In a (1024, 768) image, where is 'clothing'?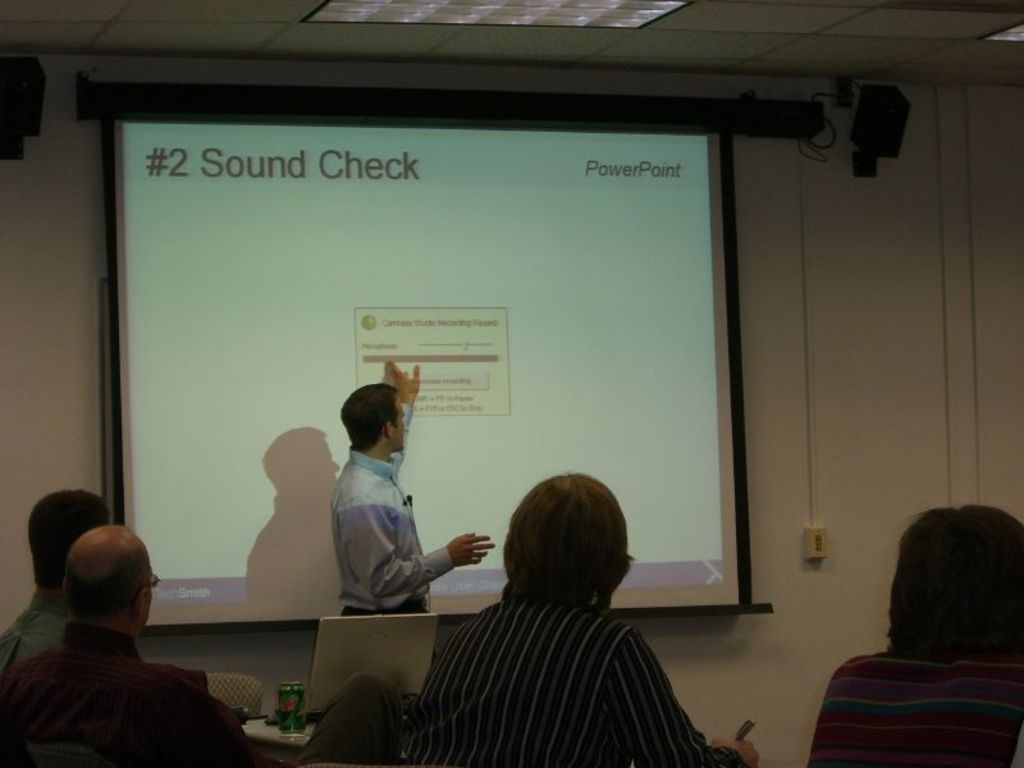
[0,630,269,767].
